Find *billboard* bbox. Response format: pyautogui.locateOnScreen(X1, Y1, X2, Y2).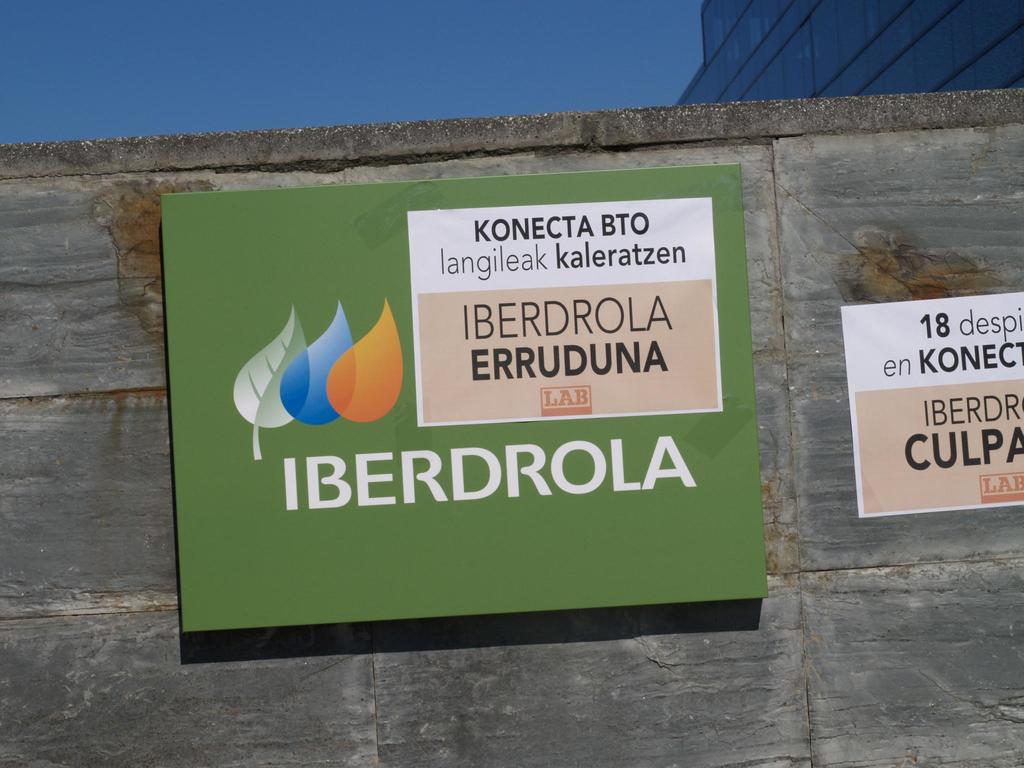
pyautogui.locateOnScreen(154, 167, 801, 626).
